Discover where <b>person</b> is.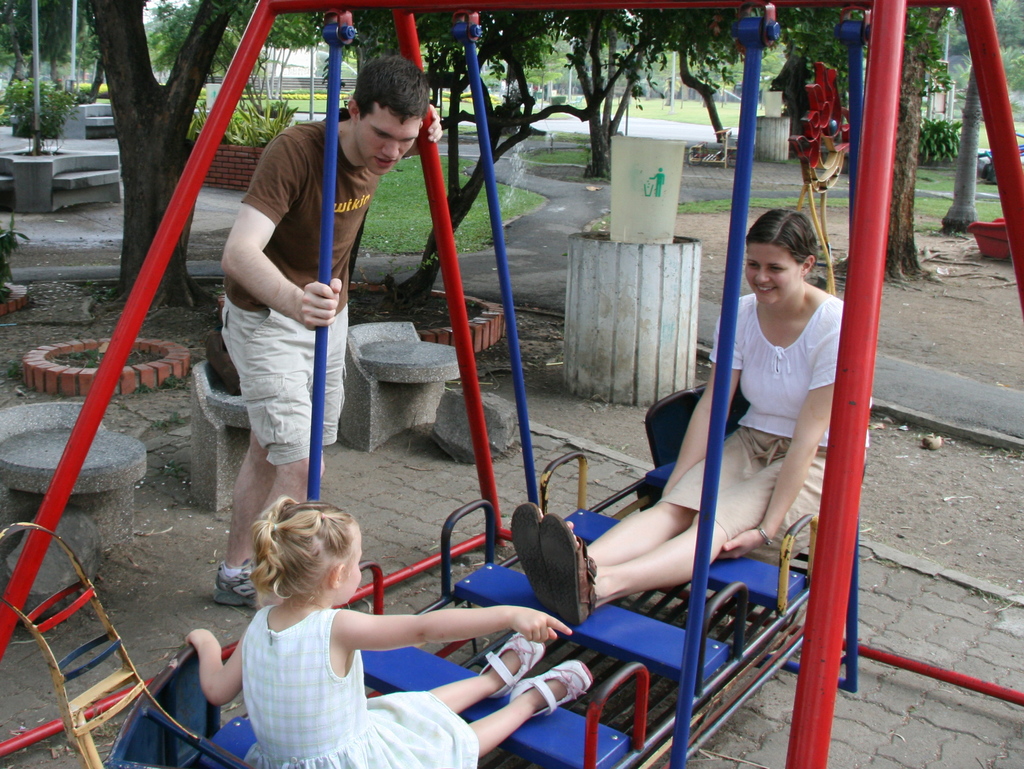
Discovered at box=[513, 208, 867, 628].
